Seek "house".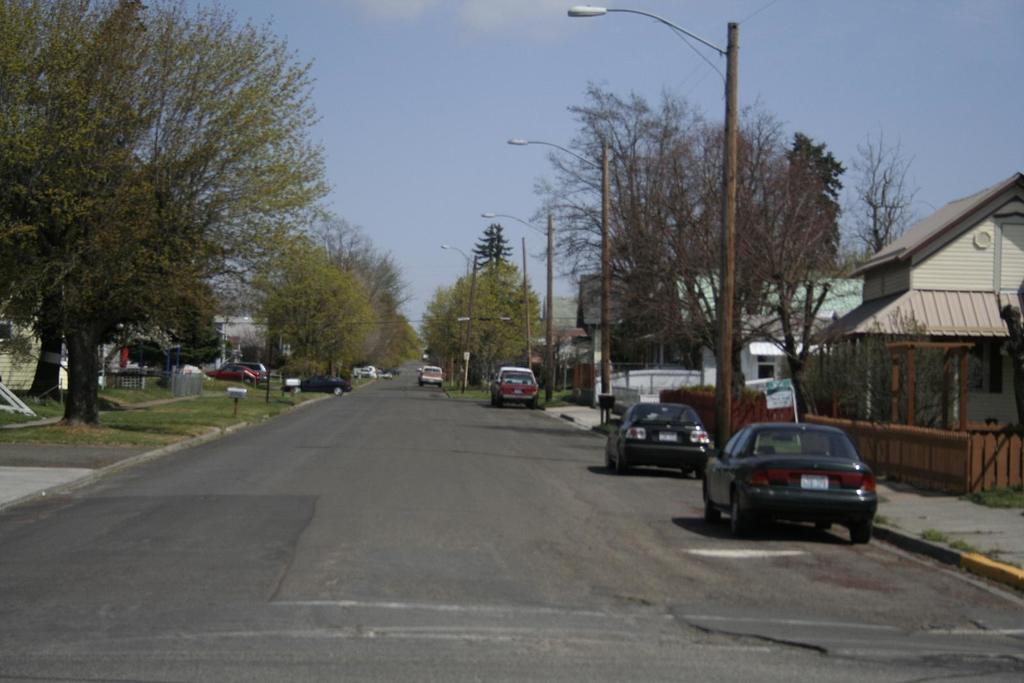
[0, 307, 67, 385].
